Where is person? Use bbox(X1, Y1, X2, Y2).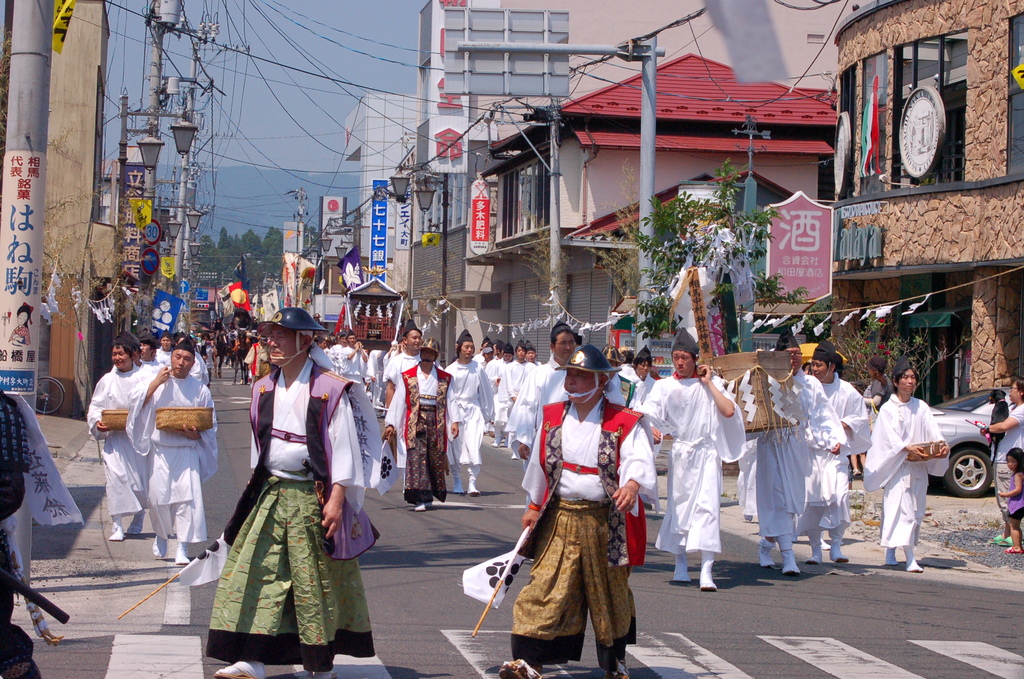
bbox(208, 315, 380, 678).
